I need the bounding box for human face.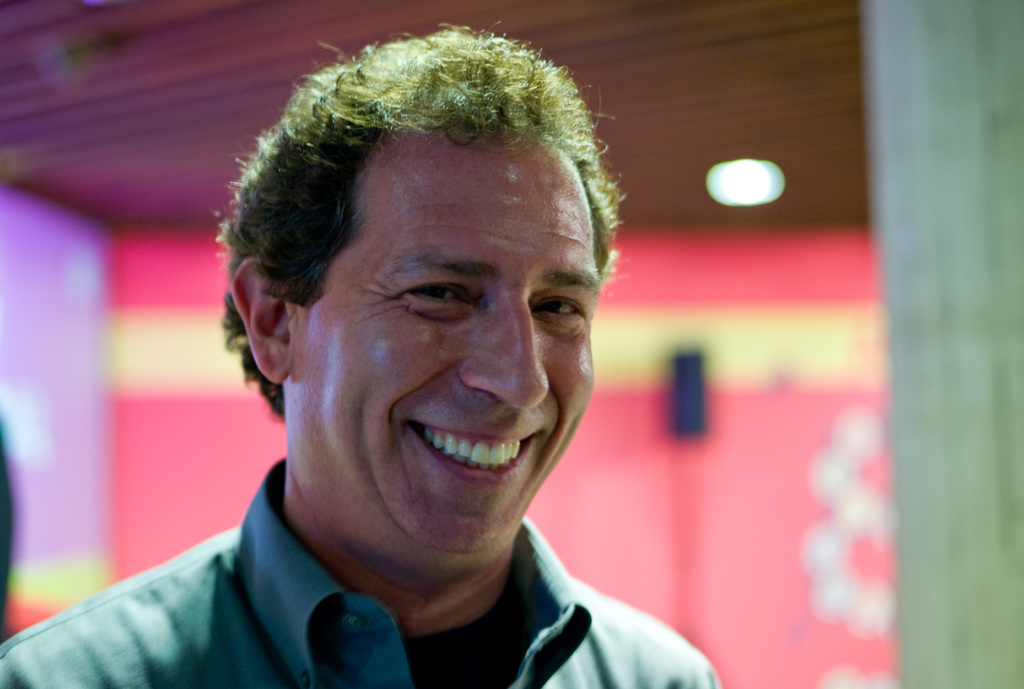
Here it is: BBox(295, 131, 602, 551).
